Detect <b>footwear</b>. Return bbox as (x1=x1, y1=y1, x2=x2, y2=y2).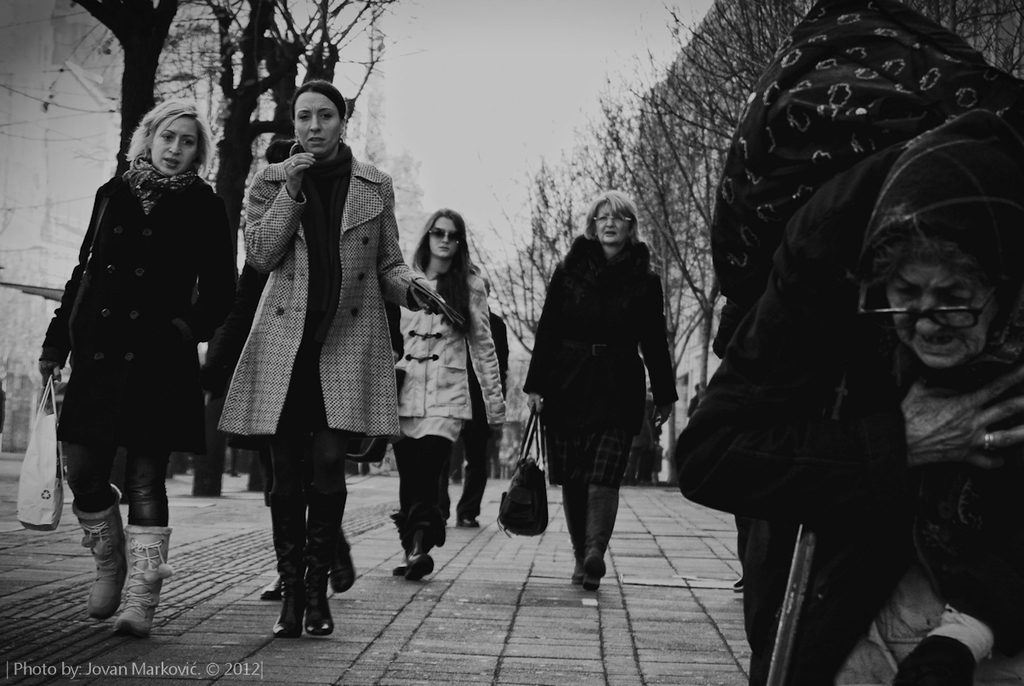
(x1=582, y1=554, x2=609, y2=593).
